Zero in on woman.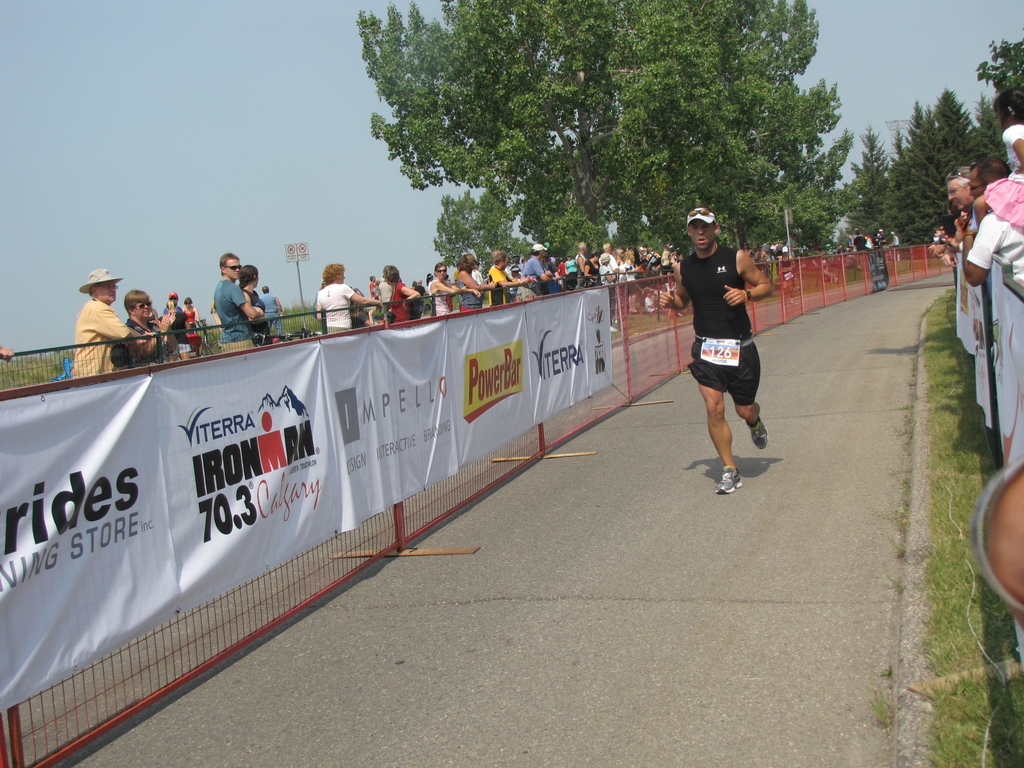
Zeroed in: box=[583, 252, 603, 292].
